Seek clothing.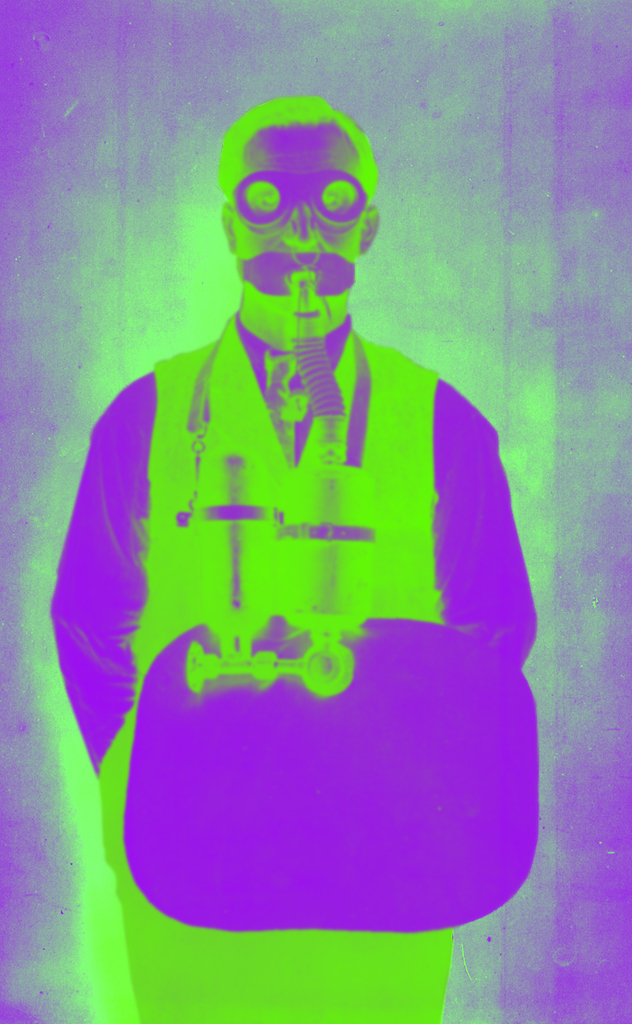
48 297 559 1023.
